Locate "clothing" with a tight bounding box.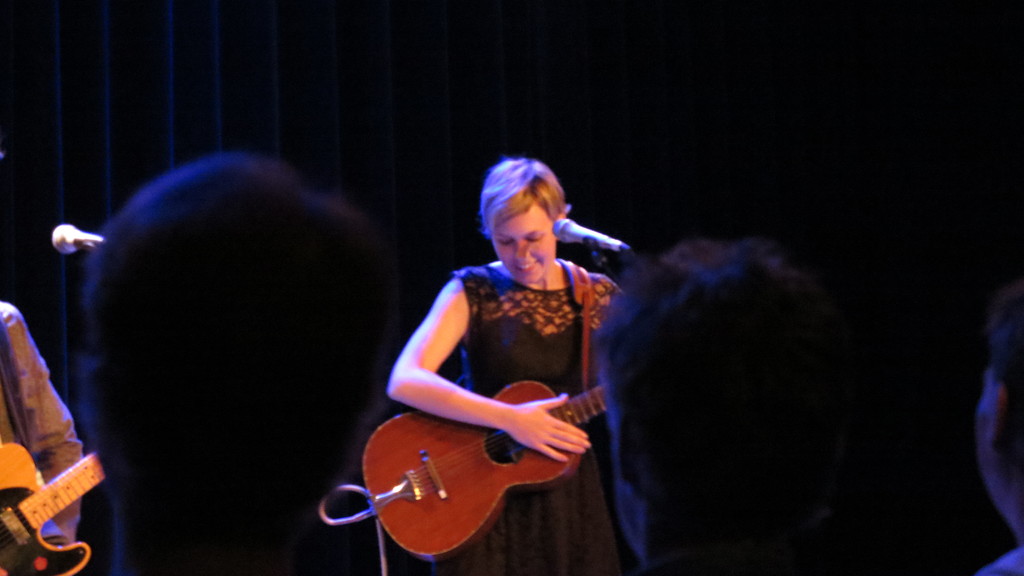
419, 193, 638, 550.
